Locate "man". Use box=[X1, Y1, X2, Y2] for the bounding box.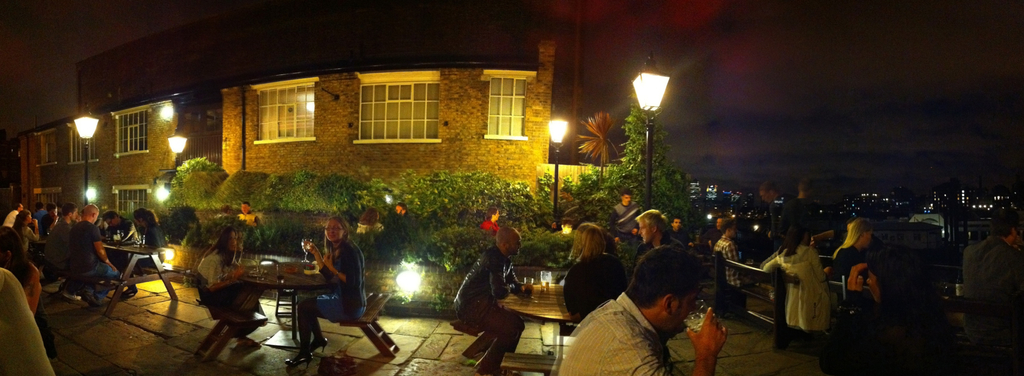
box=[4, 201, 24, 227].
